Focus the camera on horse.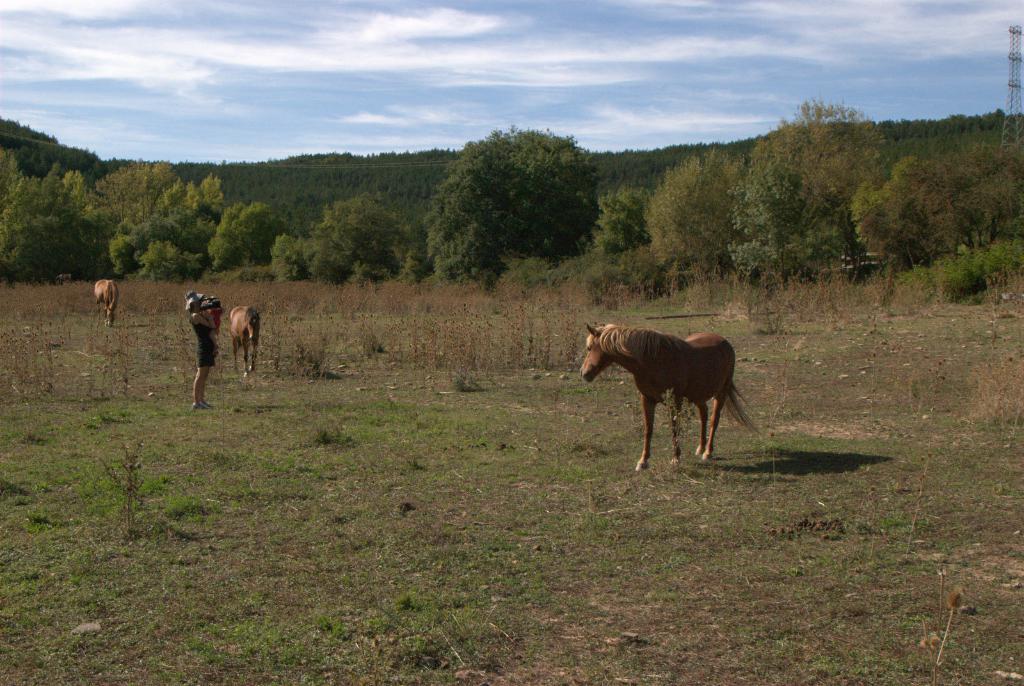
Focus region: [225, 305, 262, 376].
